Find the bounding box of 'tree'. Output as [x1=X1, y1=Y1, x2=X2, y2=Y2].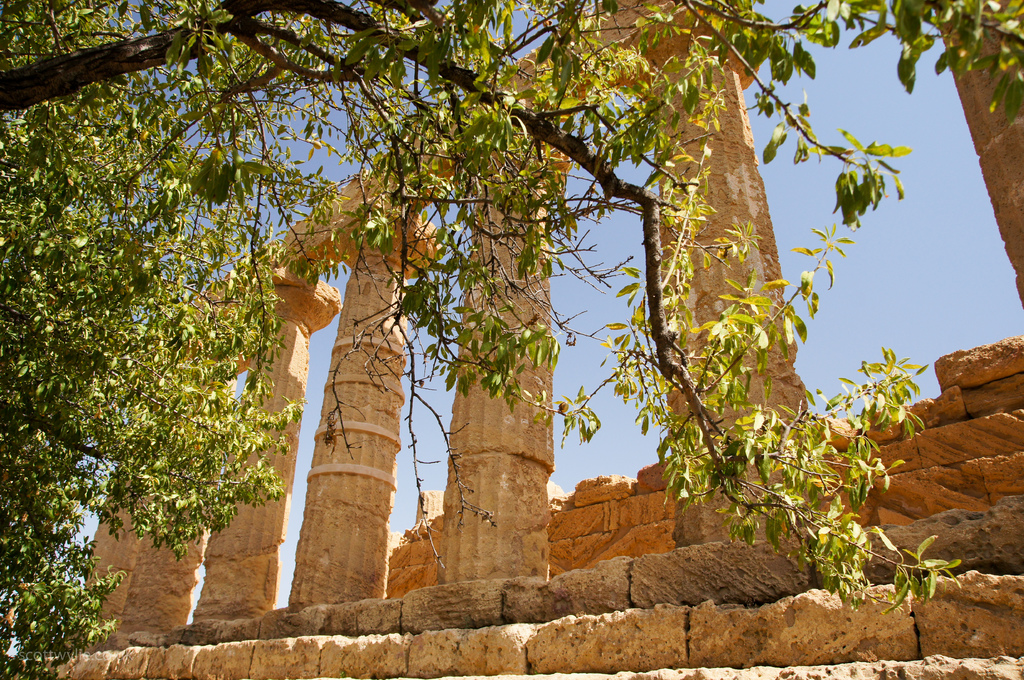
[x1=0, y1=0, x2=1023, y2=679].
